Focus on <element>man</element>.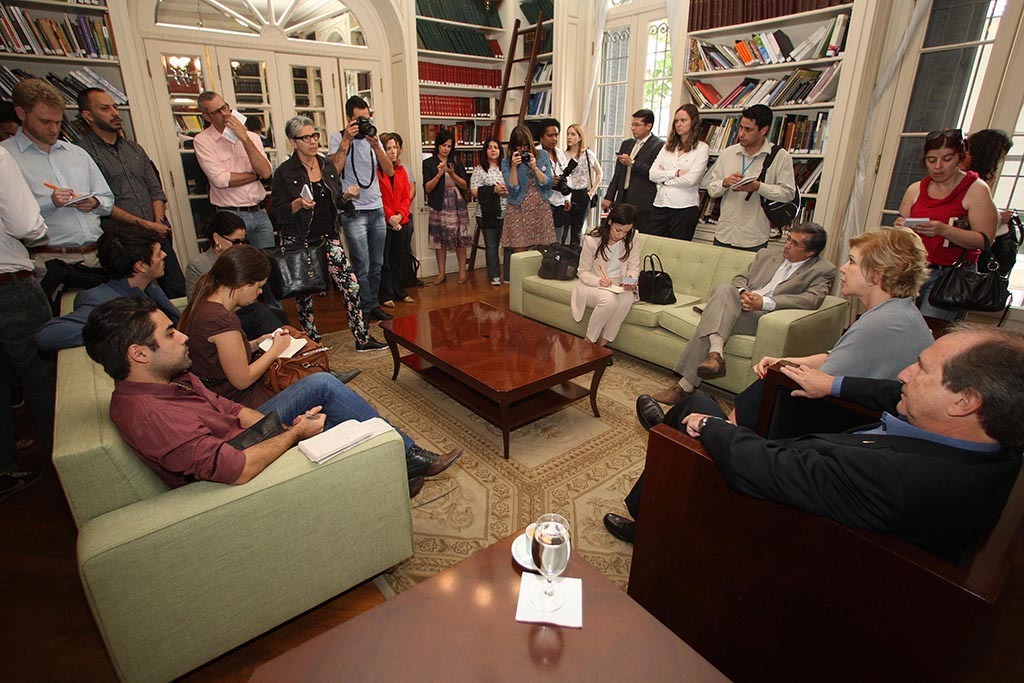
Focused at bbox(194, 88, 278, 245).
